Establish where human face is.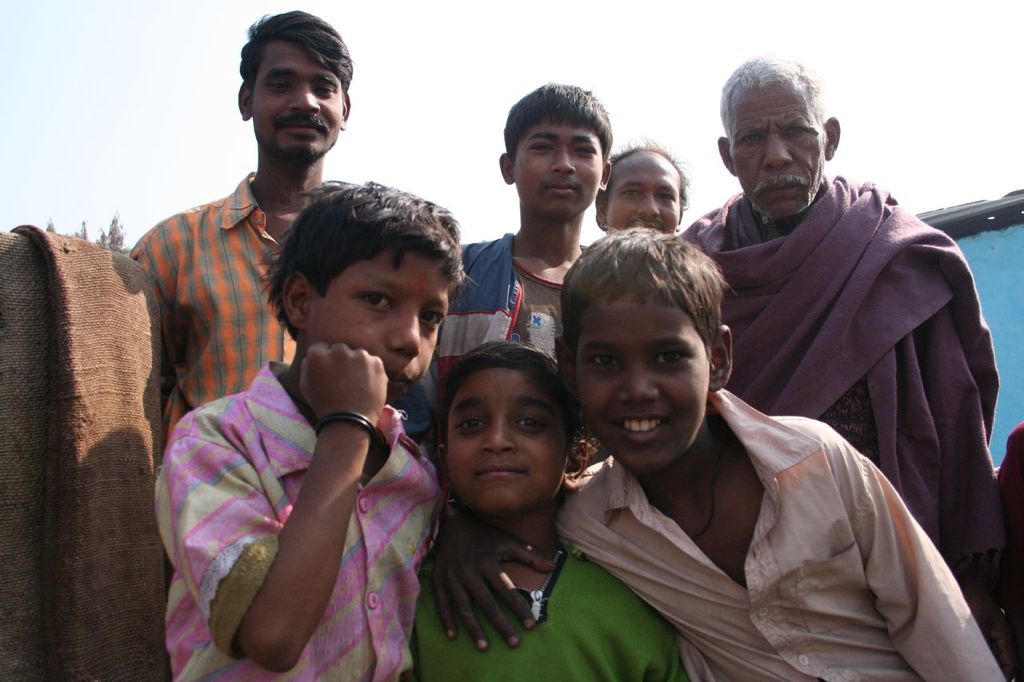
Established at <bbox>517, 116, 605, 219</bbox>.
